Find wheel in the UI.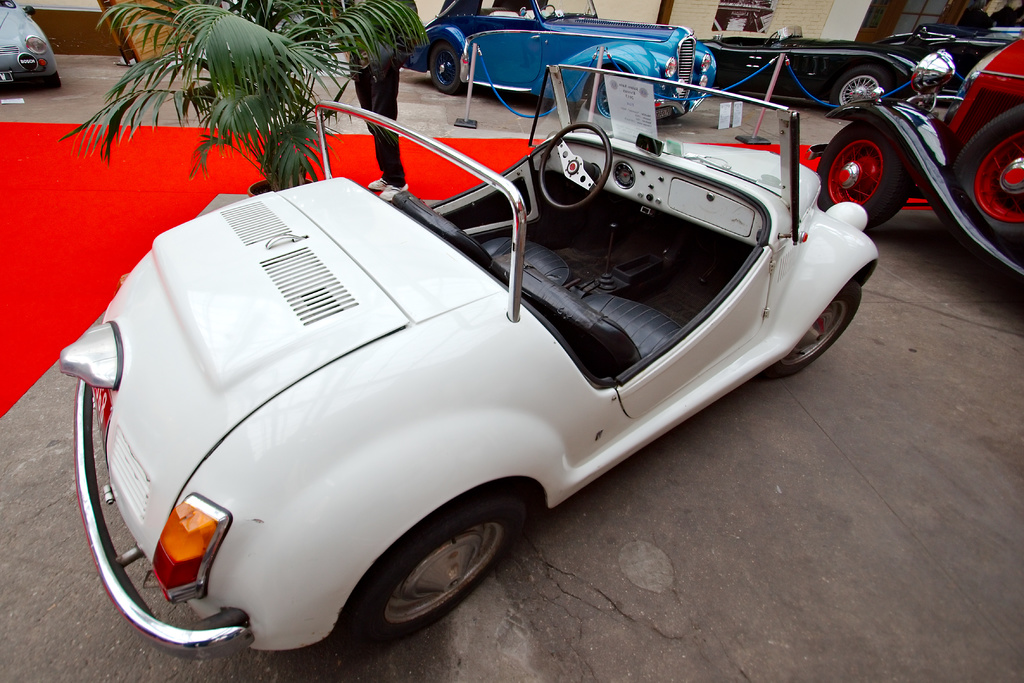
UI element at box=[430, 42, 460, 95].
